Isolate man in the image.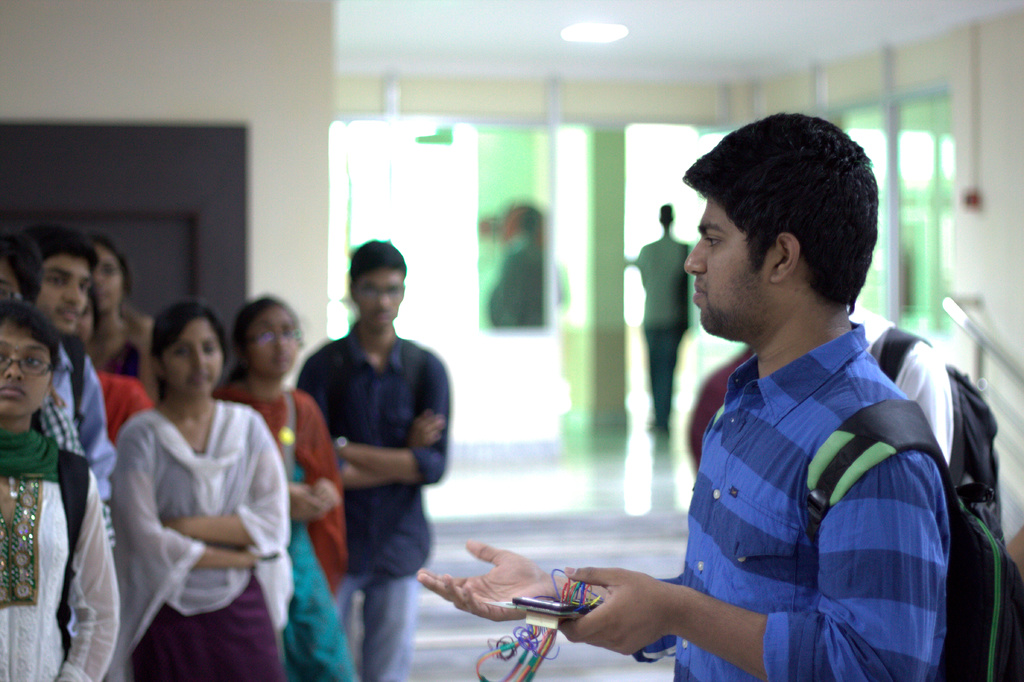
Isolated region: BBox(15, 220, 127, 494).
